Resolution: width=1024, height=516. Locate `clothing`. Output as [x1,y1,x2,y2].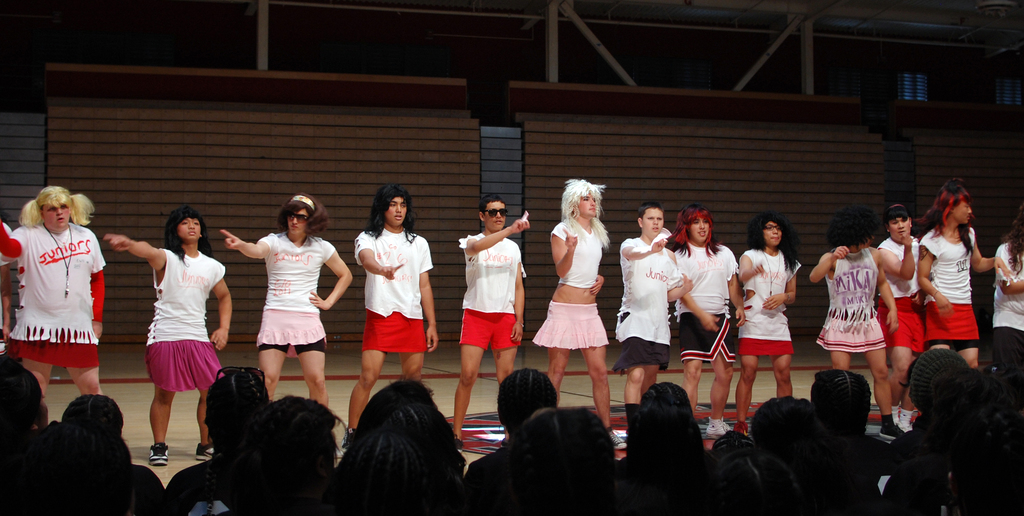
[451,231,530,352].
